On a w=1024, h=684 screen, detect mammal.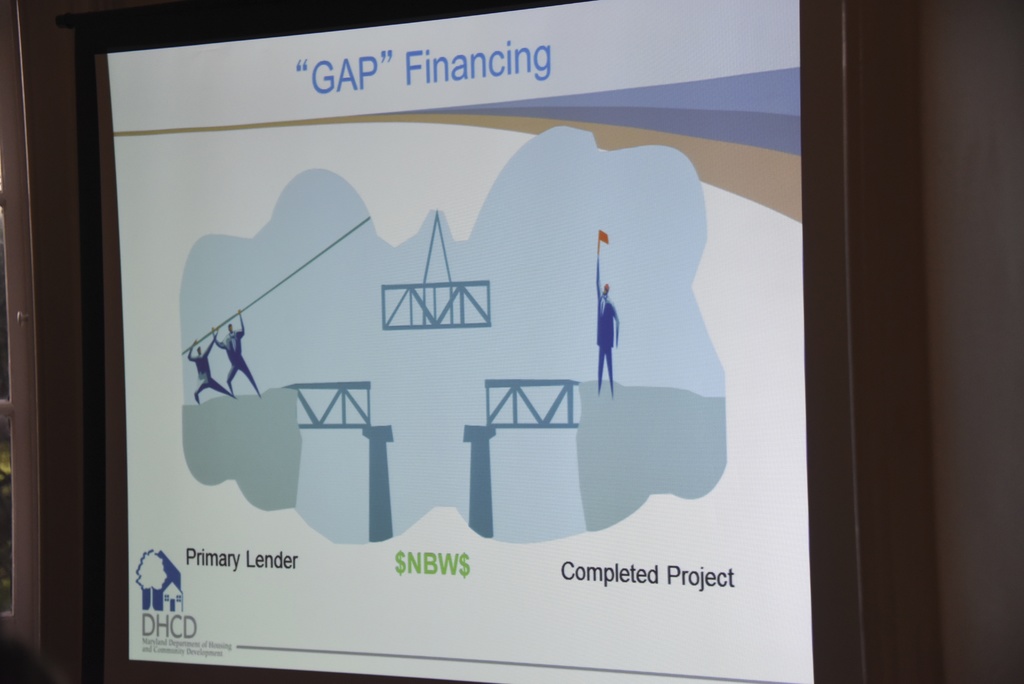
{"x1": 210, "y1": 305, "x2": 262, "y2": 402}.
